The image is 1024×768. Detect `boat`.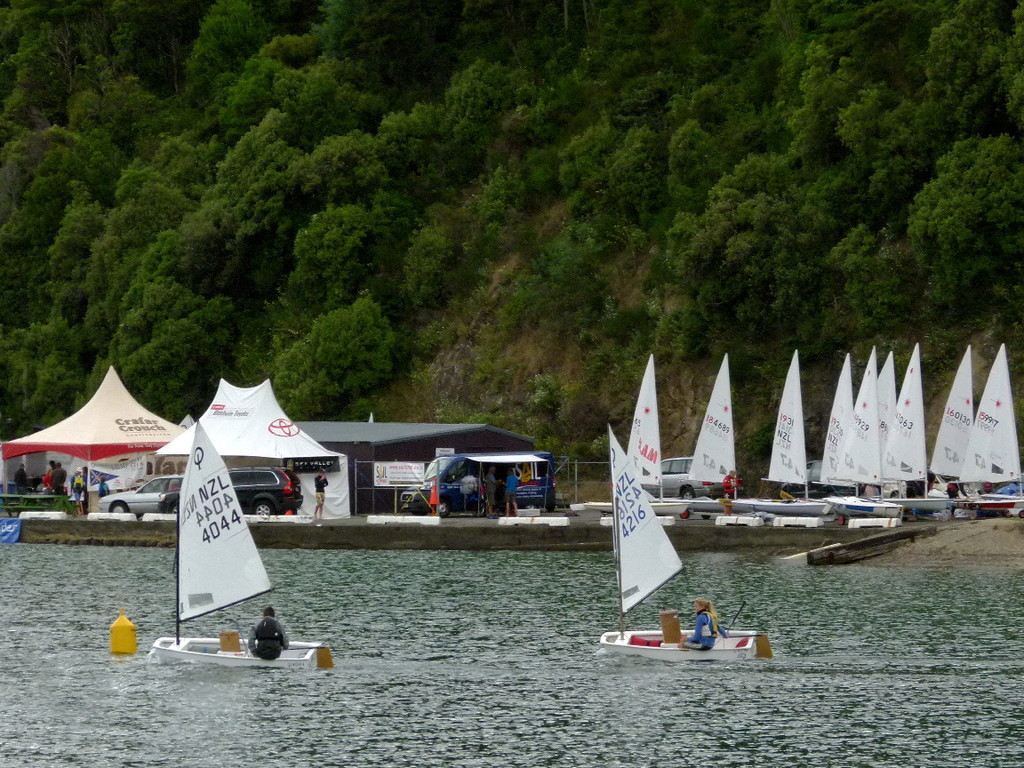
Detection: 593, 429, 767, 663.
